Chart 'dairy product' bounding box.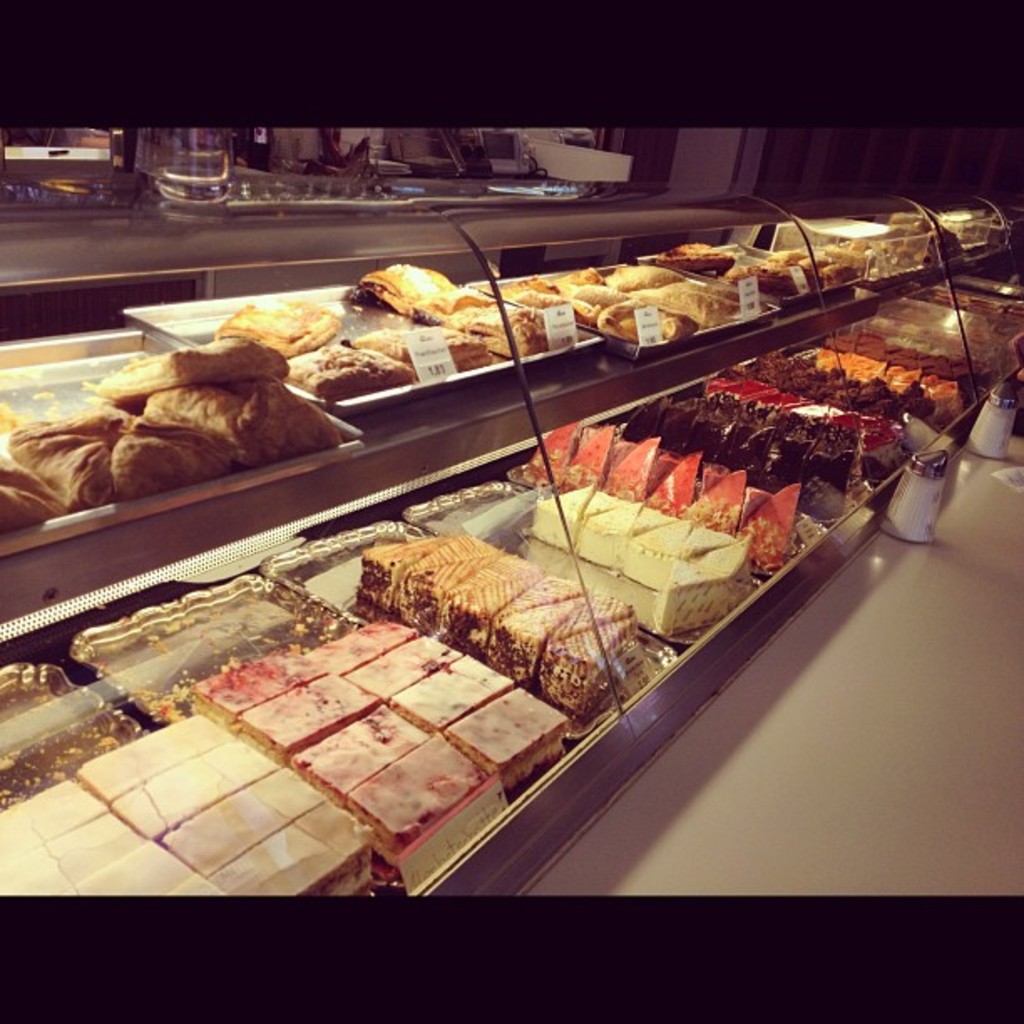
Charted: (x1=353, y1=733, x2=468, y2=847).
